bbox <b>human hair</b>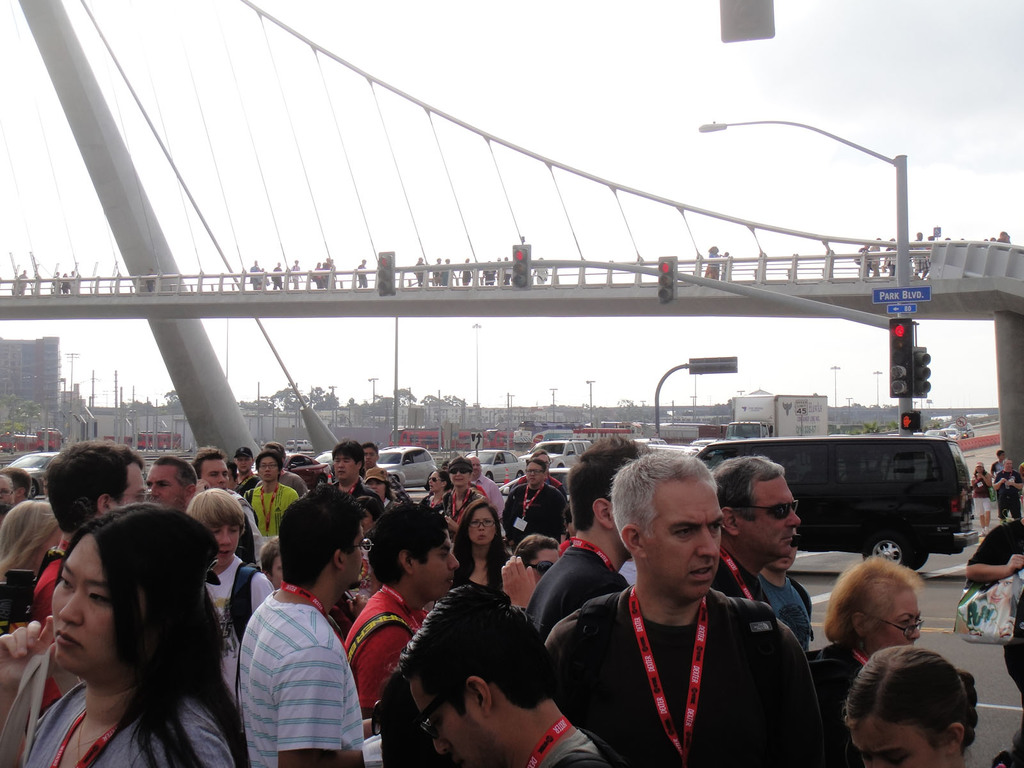
<box>196,450,227,480</box>
